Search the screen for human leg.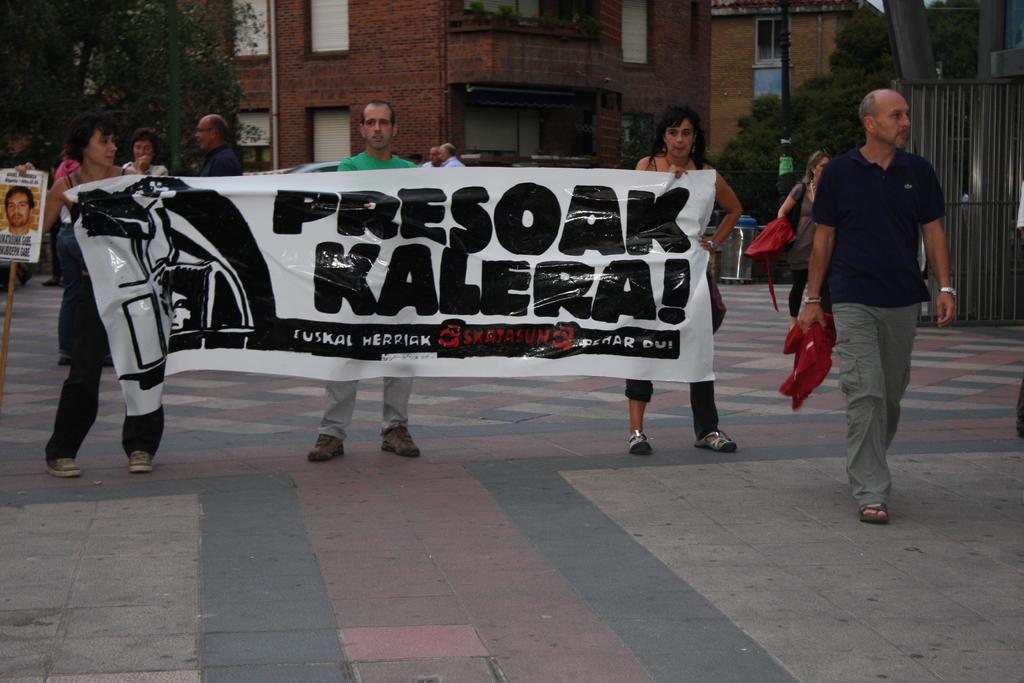
Found at [378,377,421,457].
